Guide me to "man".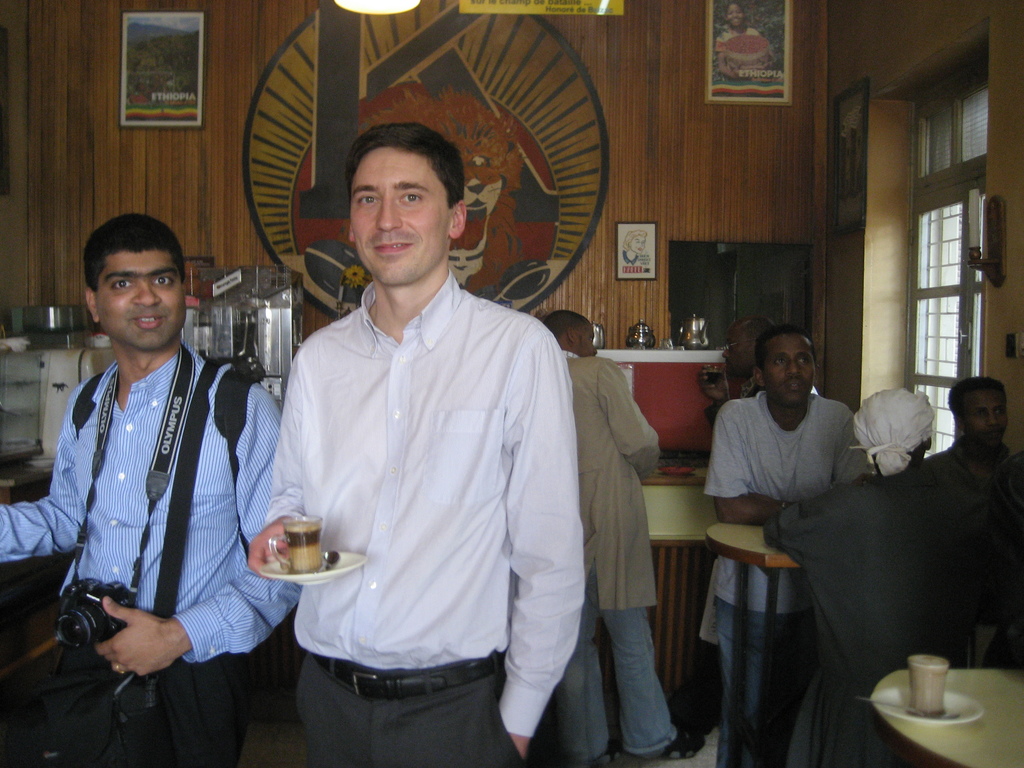
Guidance: (x1=694, y1=323, x2=874, y2=767).
